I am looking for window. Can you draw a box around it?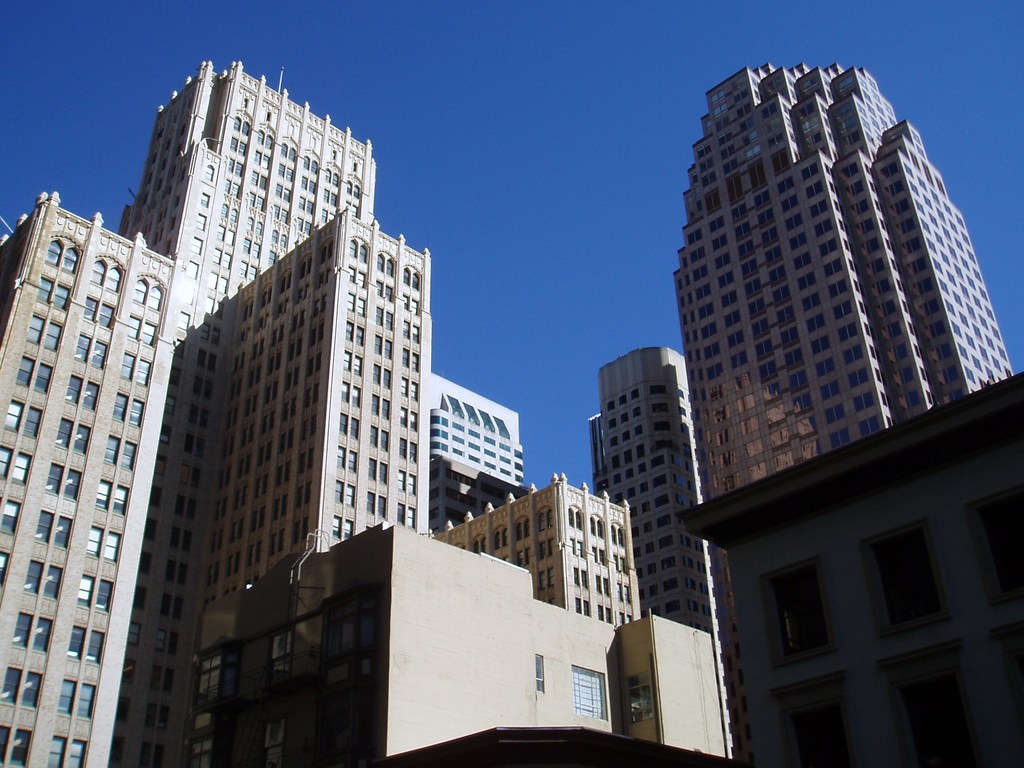
Sure, the bounding box is [x1=271, y1=629, x2=298, y2=699].
